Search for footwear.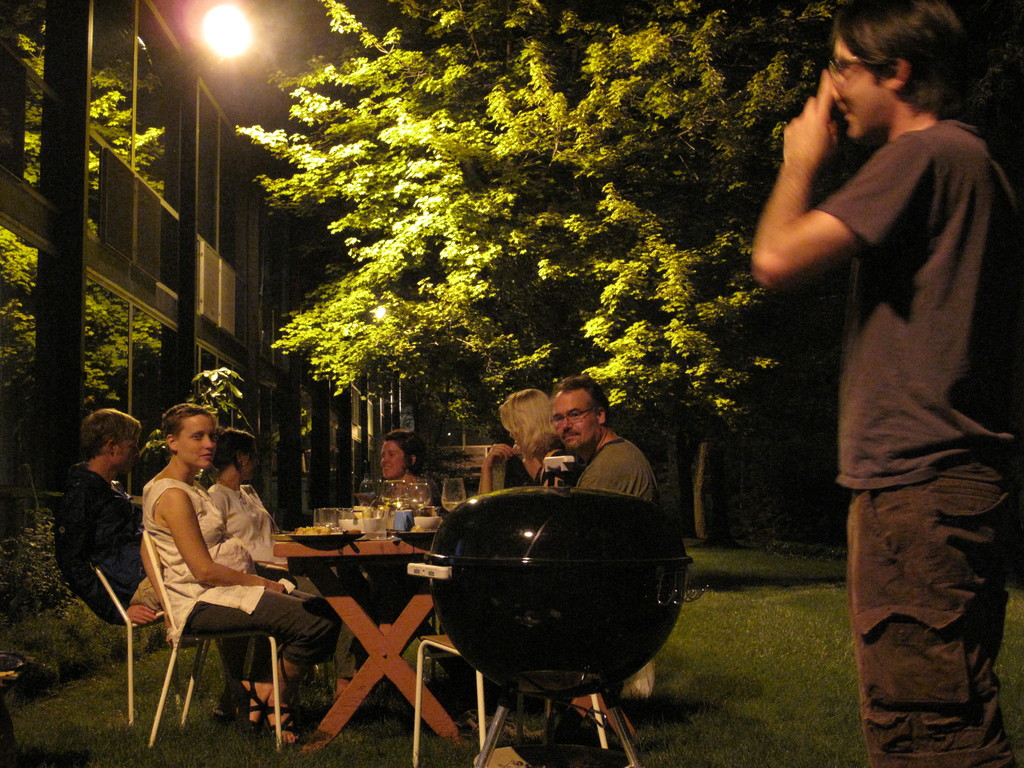
Found at 268 695 299 748.
